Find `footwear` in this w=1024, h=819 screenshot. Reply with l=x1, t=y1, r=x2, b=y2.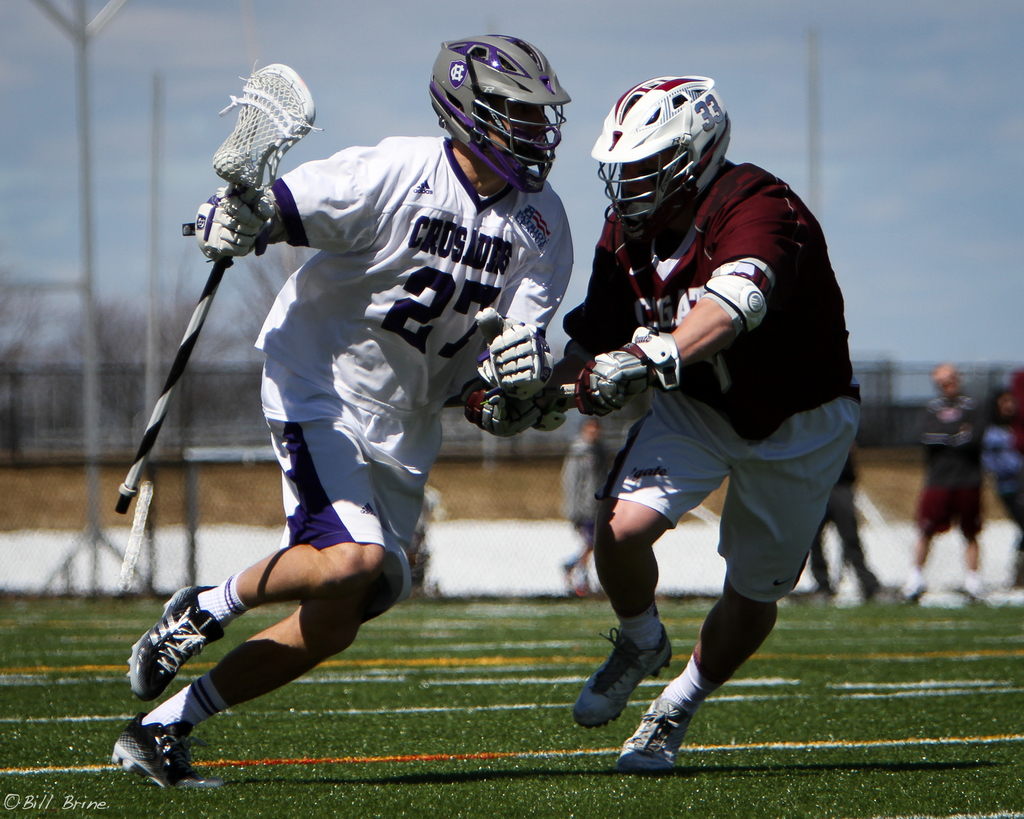
l=792, t=584, r=832, b=603.
